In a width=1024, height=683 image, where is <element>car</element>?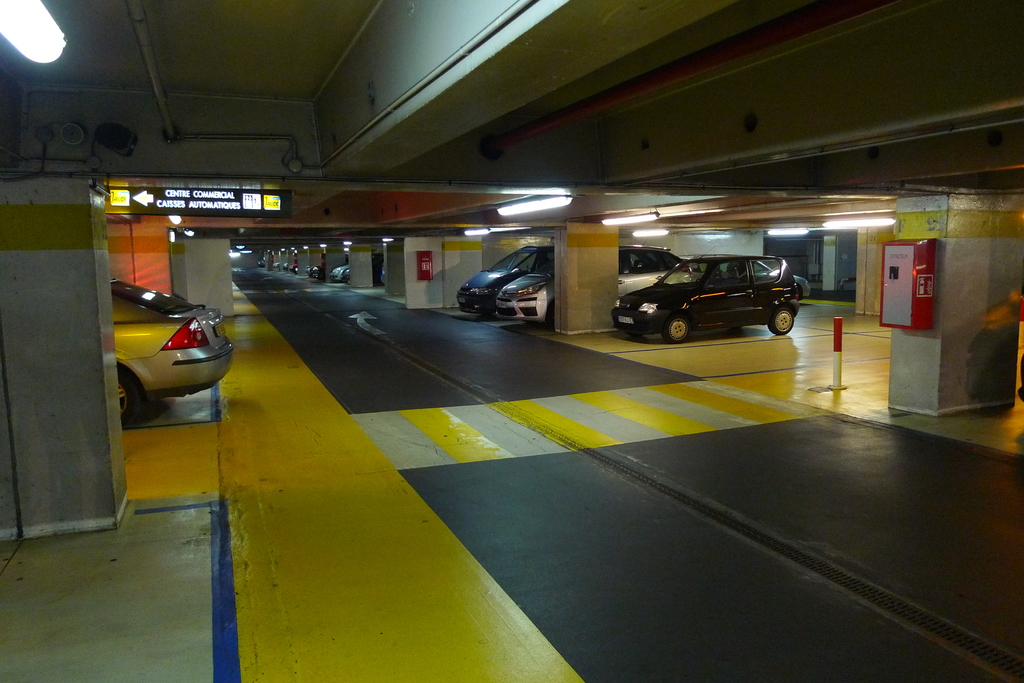
BBox(305, 266, 311, 276).
